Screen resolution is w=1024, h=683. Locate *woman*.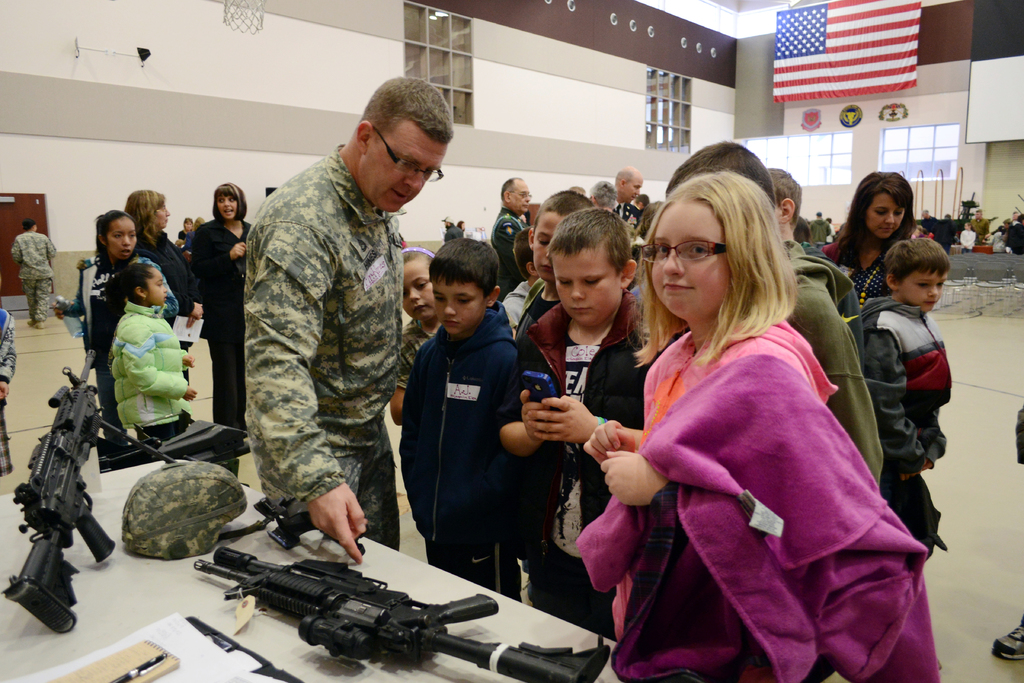
(x1=188, y1=181, x2=258, y2=445).
